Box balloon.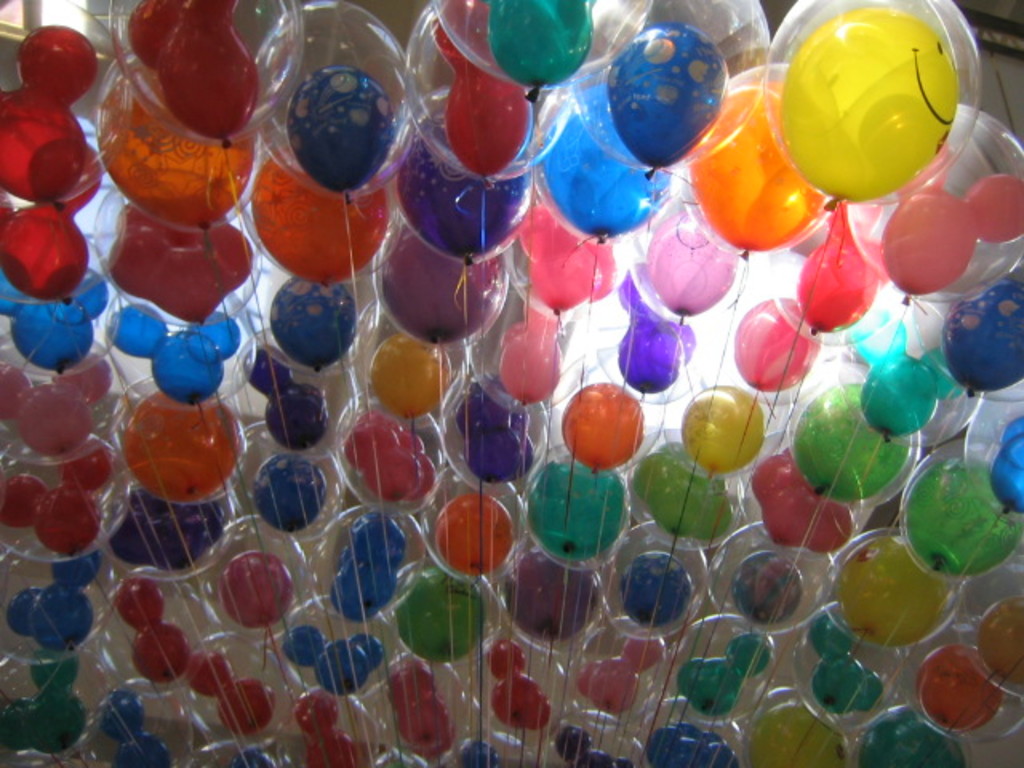
BBox(282, 619, 379, 688).
